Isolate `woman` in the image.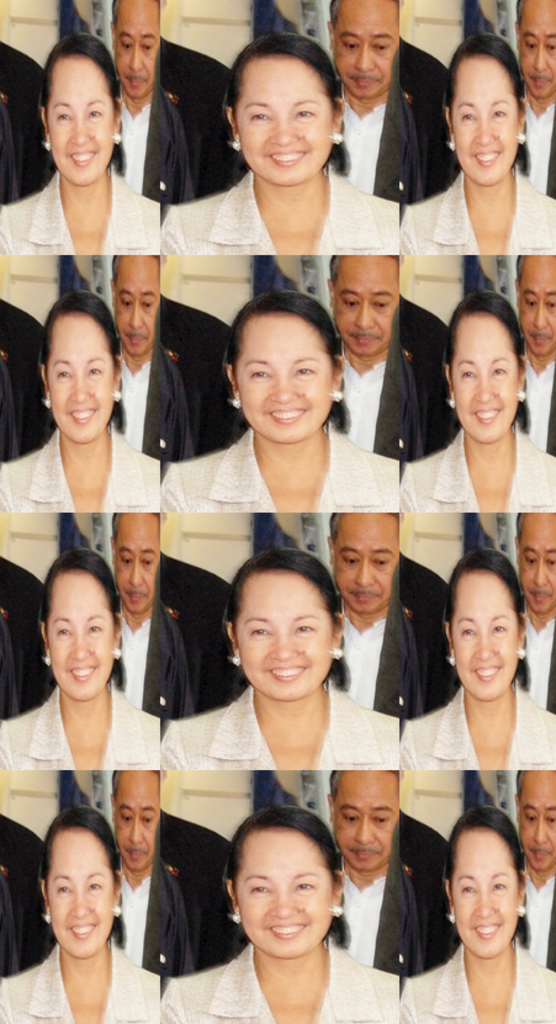
Isolated region: (0,28,159,255).
